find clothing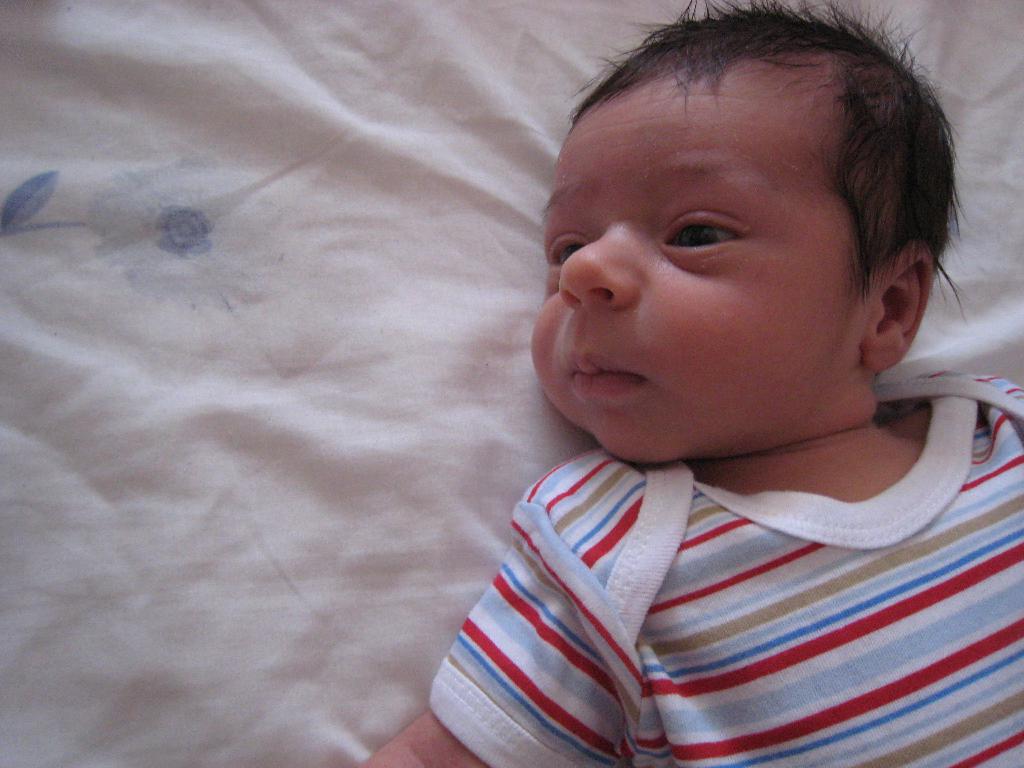
box(405, 374, 1023, 753)
